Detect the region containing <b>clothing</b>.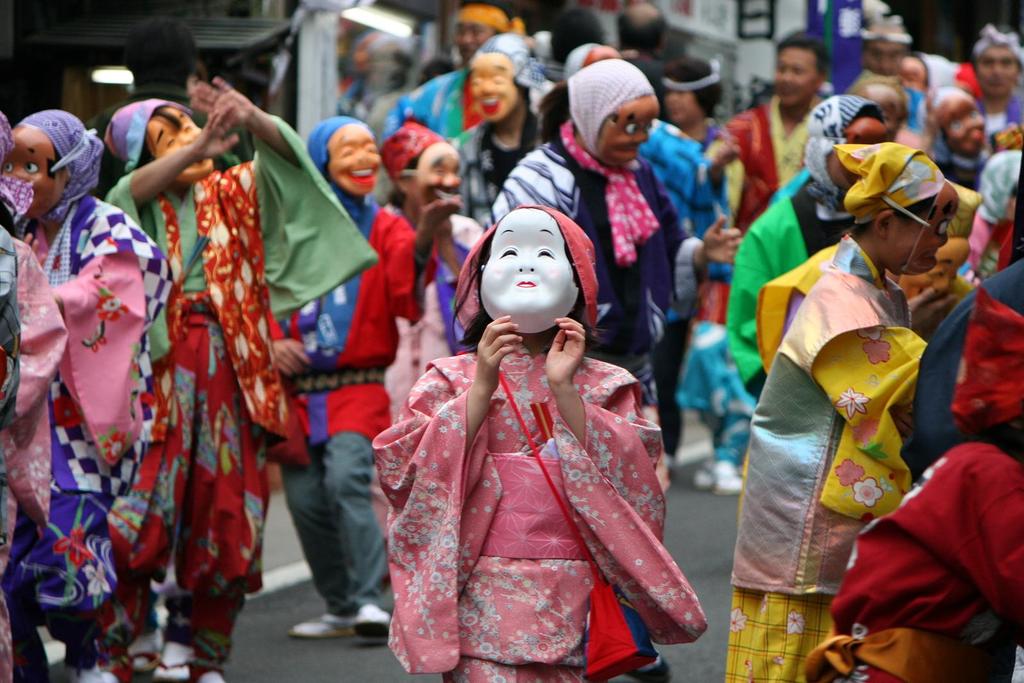
detection(736, 83, 875, 395).
